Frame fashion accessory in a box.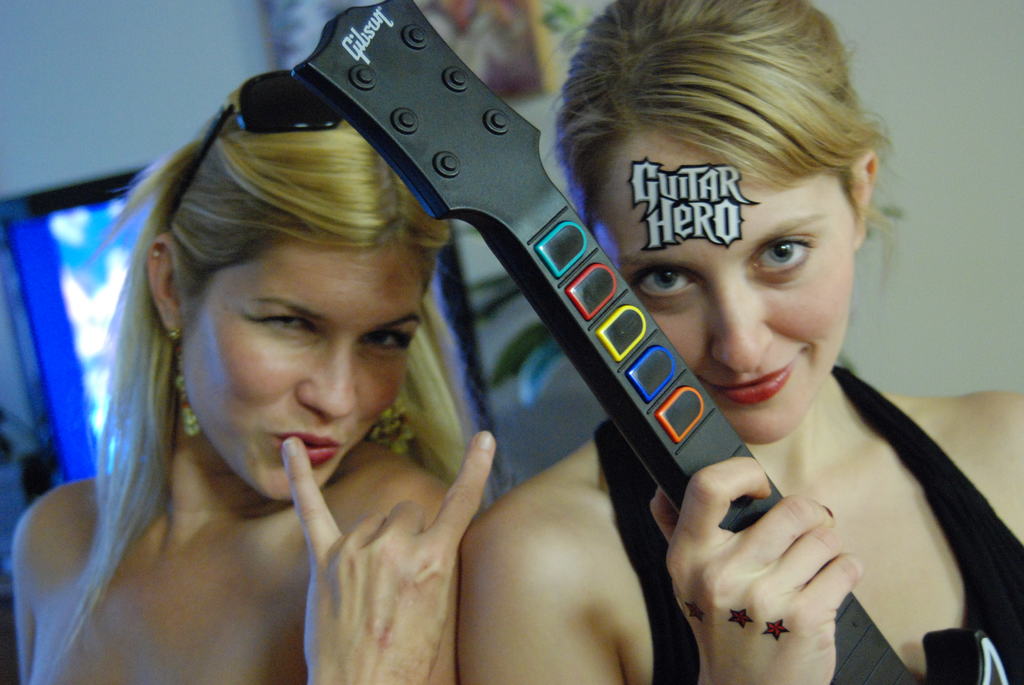
165, 69, 345, 232.
